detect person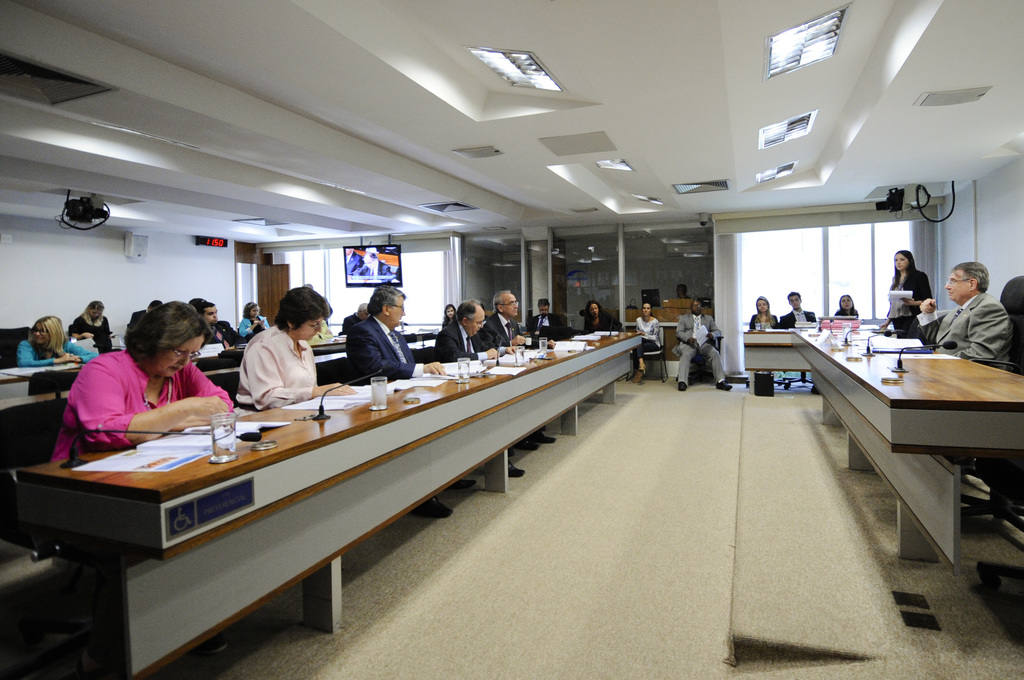
(435, 299, 486, 354)
